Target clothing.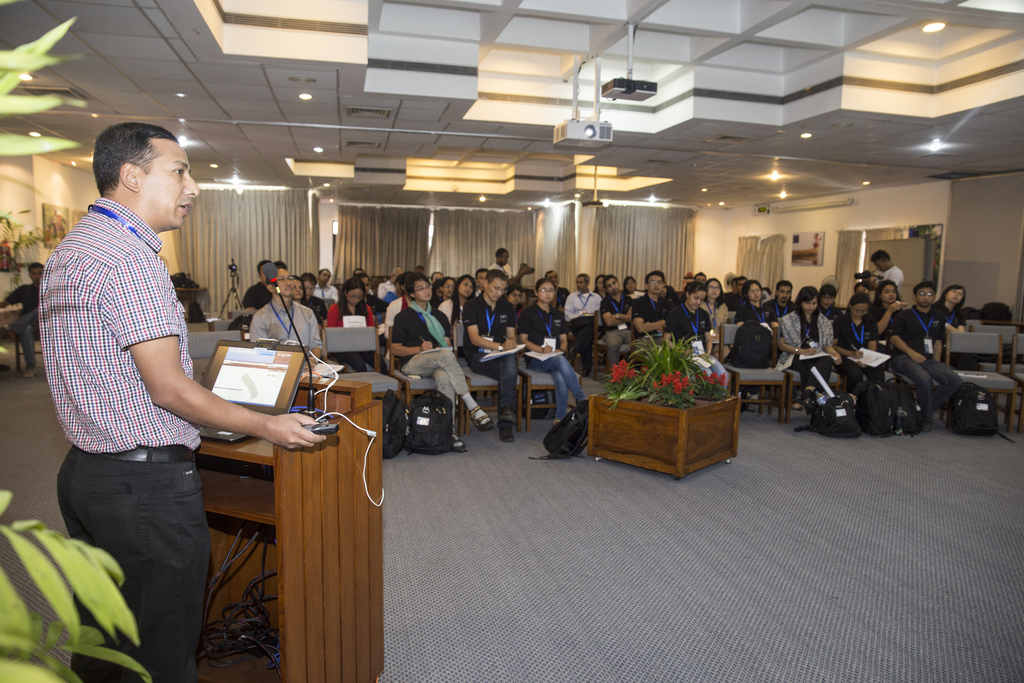
Target region: 305, 298, 324, 322.
